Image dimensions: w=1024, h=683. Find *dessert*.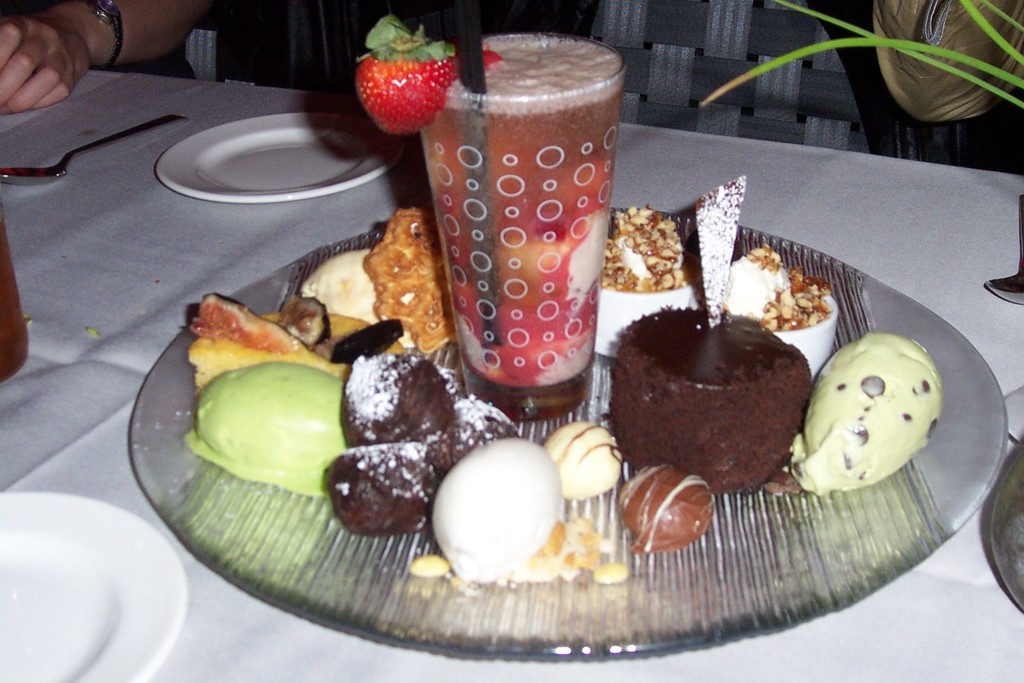
{"left": 412, "top": 29, "right": 625, "bottom": 394}.
